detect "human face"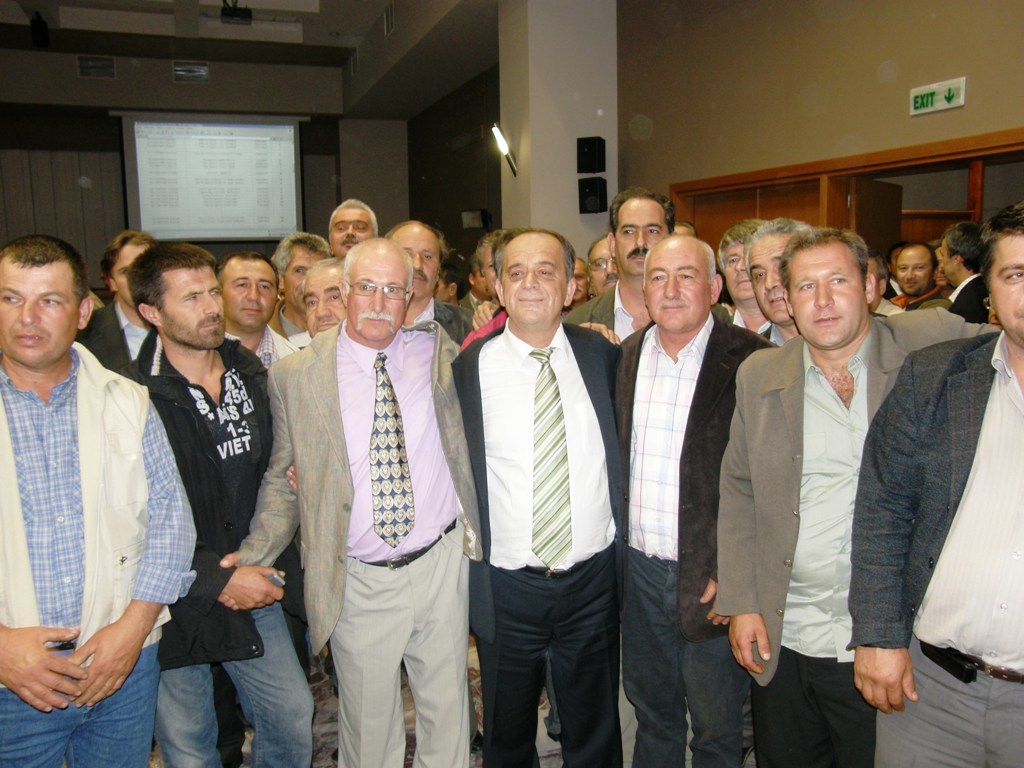
Rect(108, 241, 148, 307)
